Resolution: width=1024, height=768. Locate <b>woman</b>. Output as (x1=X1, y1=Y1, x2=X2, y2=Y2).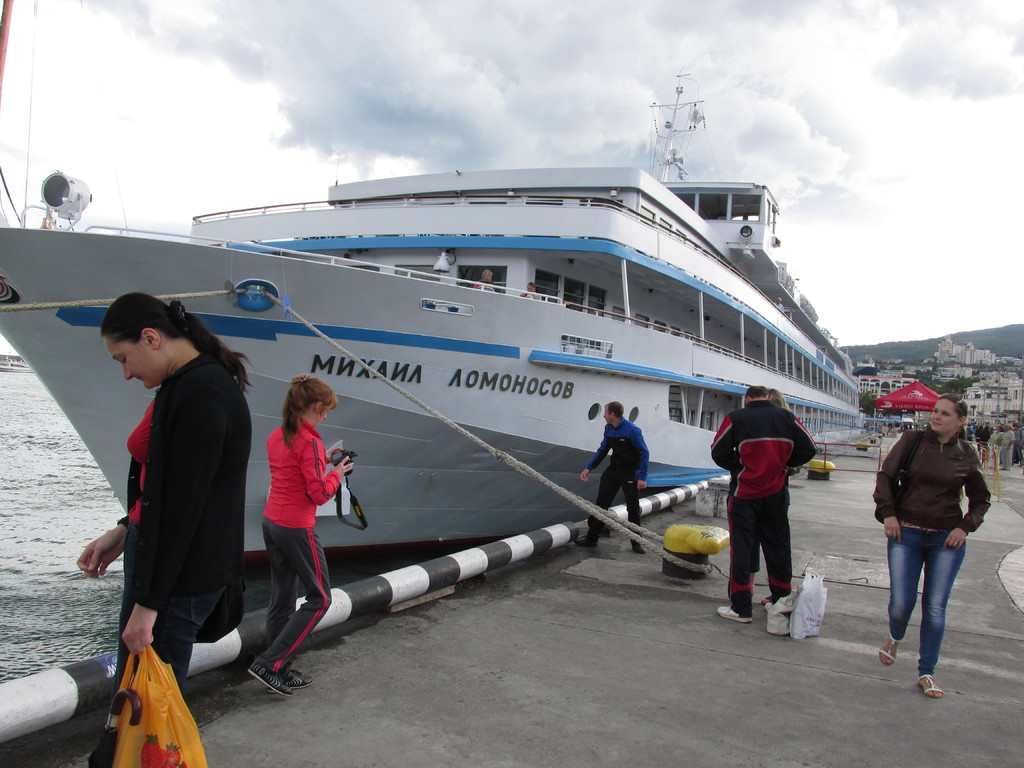
(x1=874, y1=396, x2=996, y2=696).
